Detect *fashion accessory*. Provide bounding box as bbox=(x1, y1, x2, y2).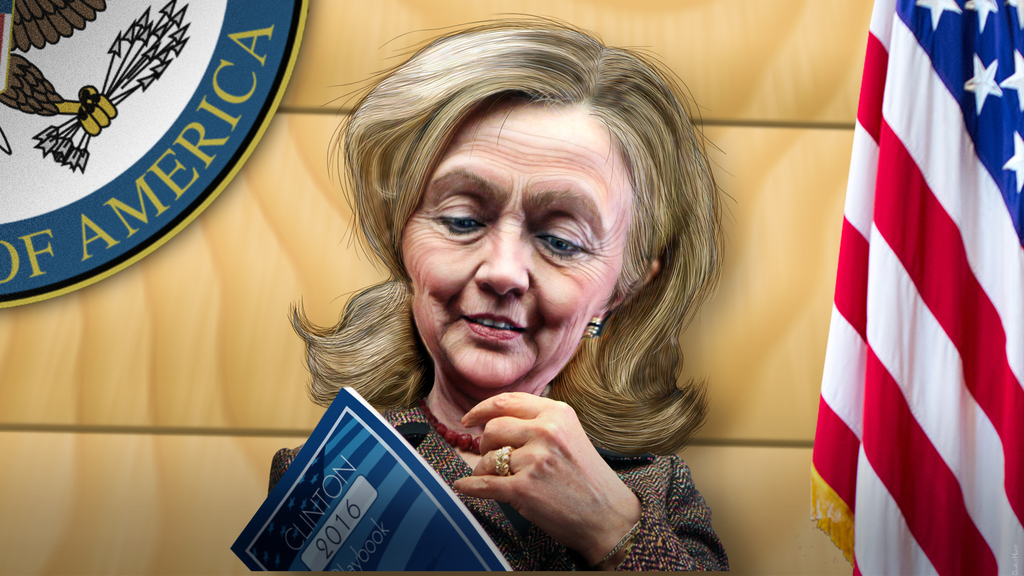
bbox=(579, 312, 603, 339).
